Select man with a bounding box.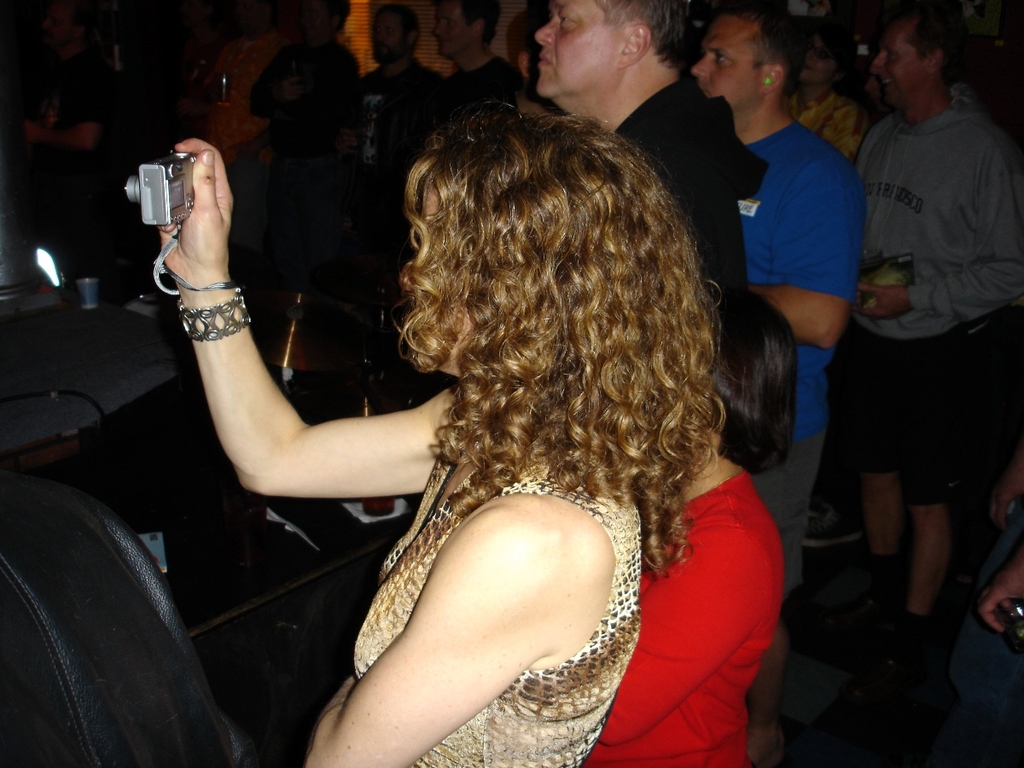
689,1,862,767.
